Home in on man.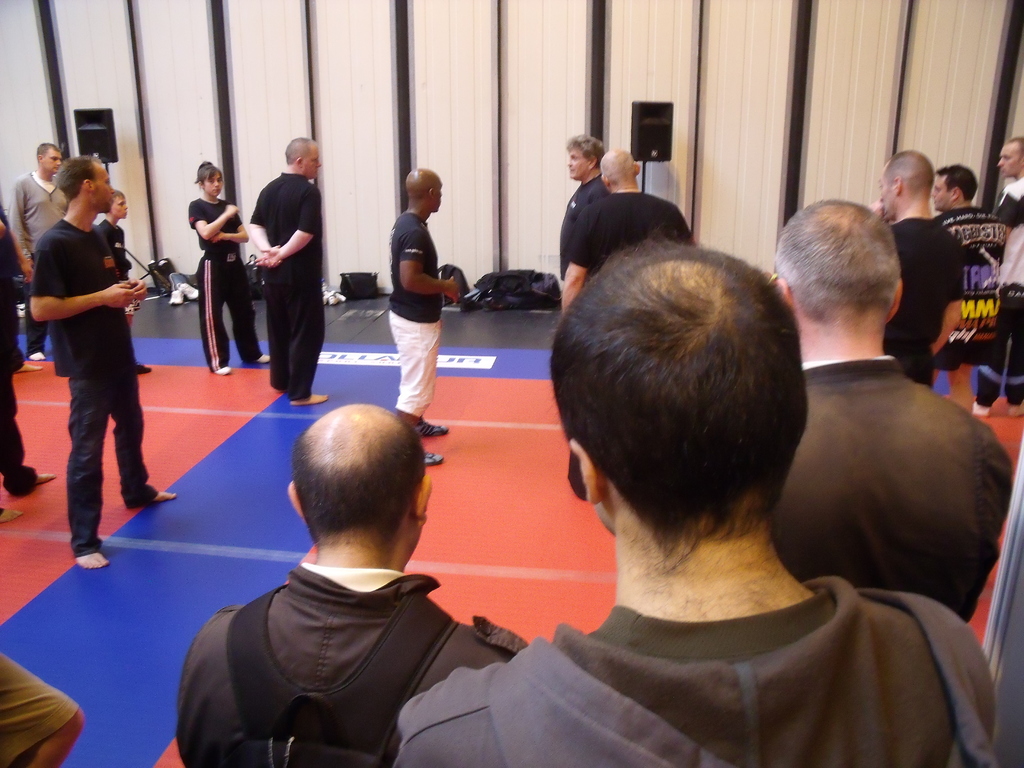
Homed in at [x1=247, y1=138, x2=328, y2=410].
